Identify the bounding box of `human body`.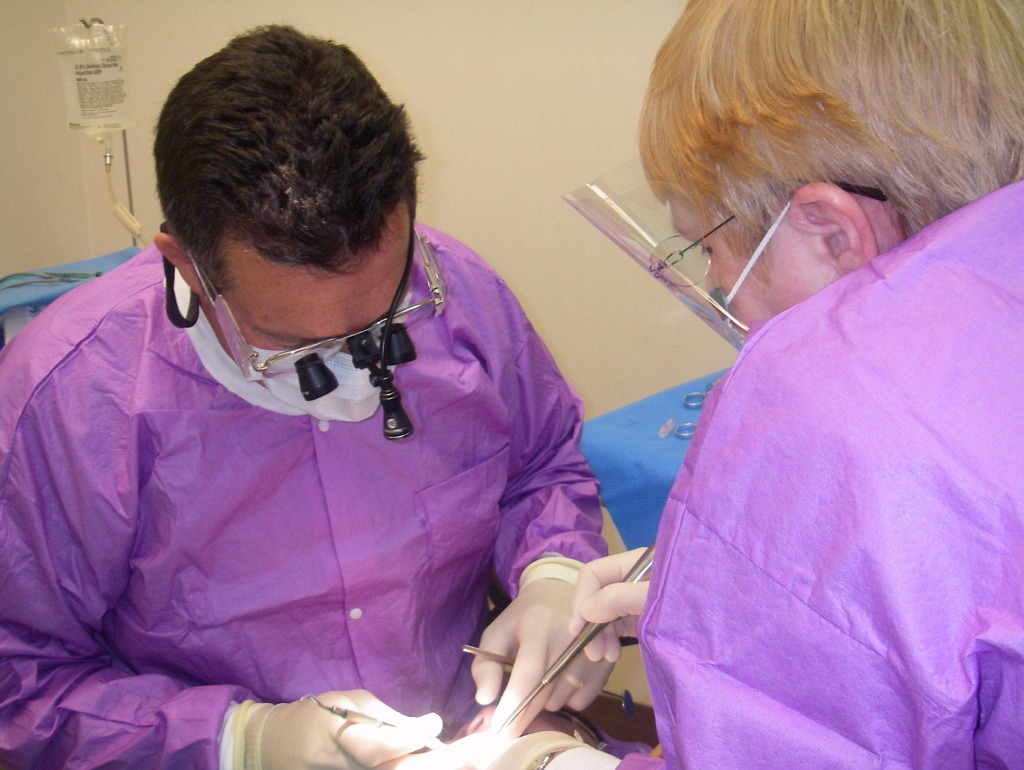
[x1=0, y1=216, x2=609, y2=769].
